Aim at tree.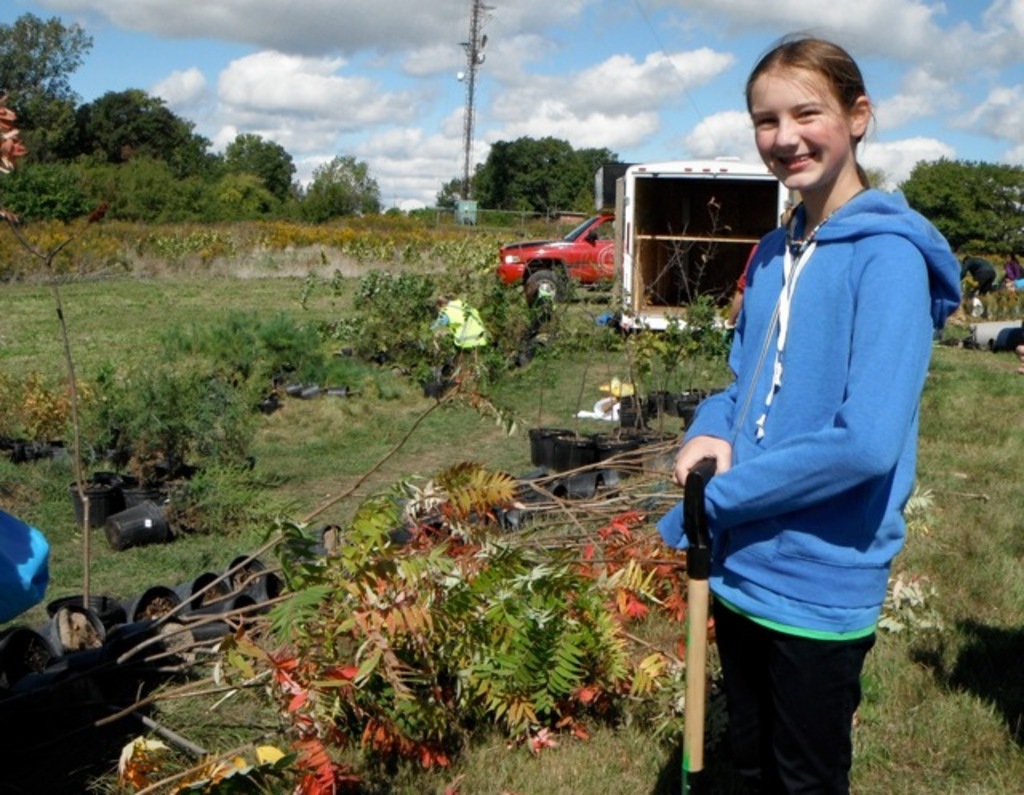
Aimed at l=2, t=0, r=74, b=114.
